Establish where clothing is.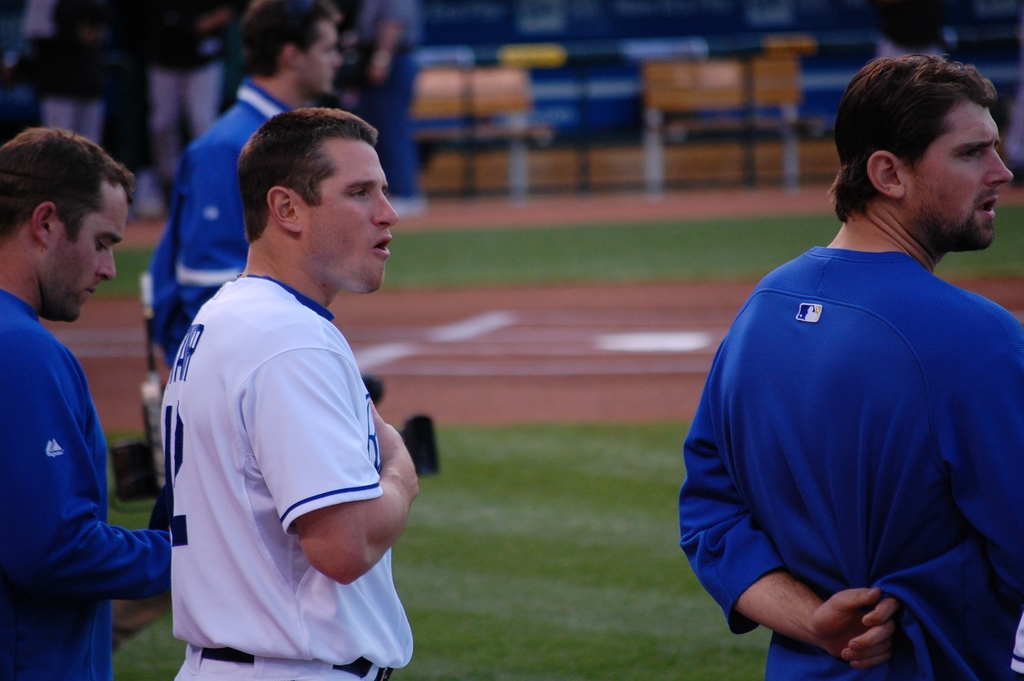
Established at [148,84,289,394].
